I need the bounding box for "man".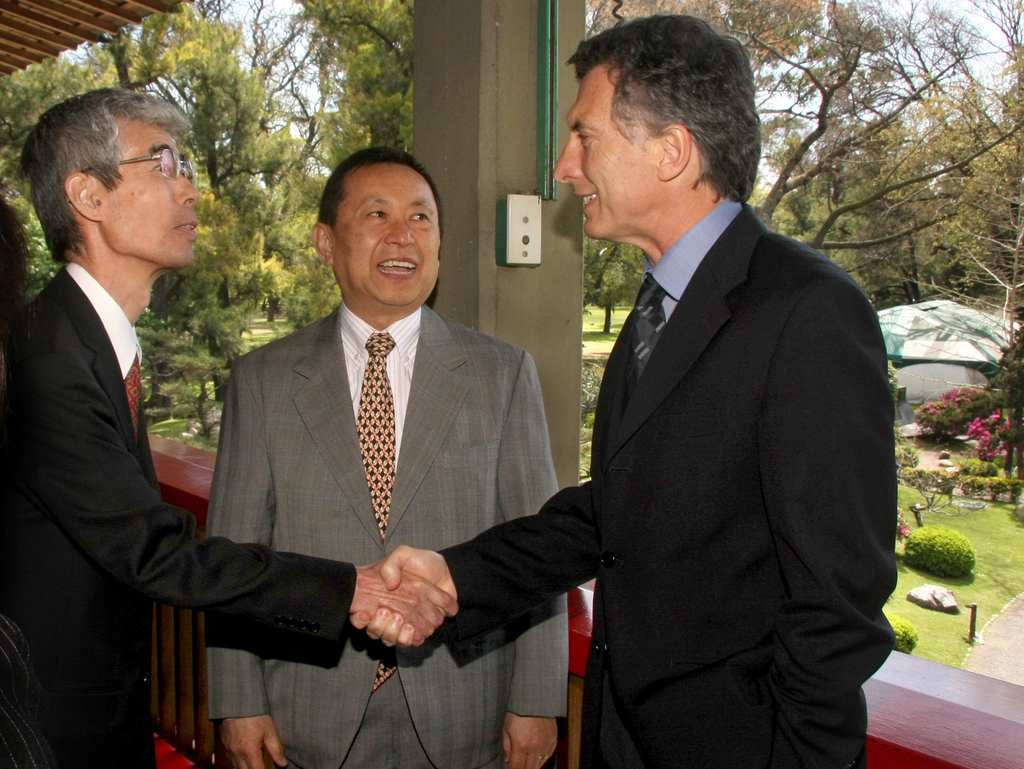
Here it is: 3, 85, 456, 768.
